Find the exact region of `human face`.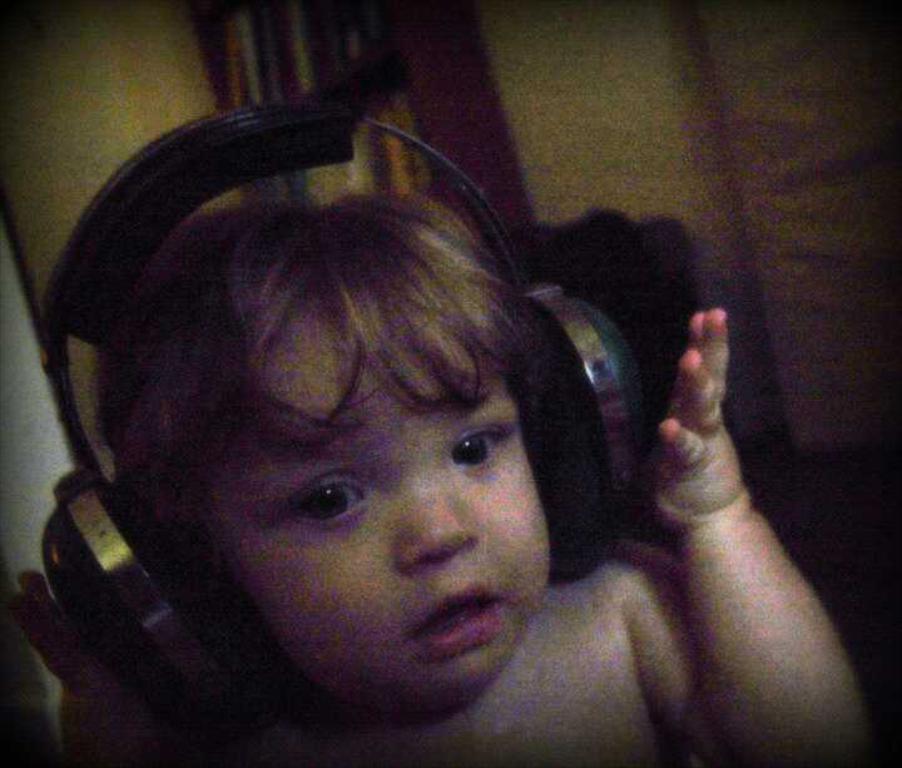
Exact region: pyautogui.locateOnScreen(173, 328, 551, 693).
